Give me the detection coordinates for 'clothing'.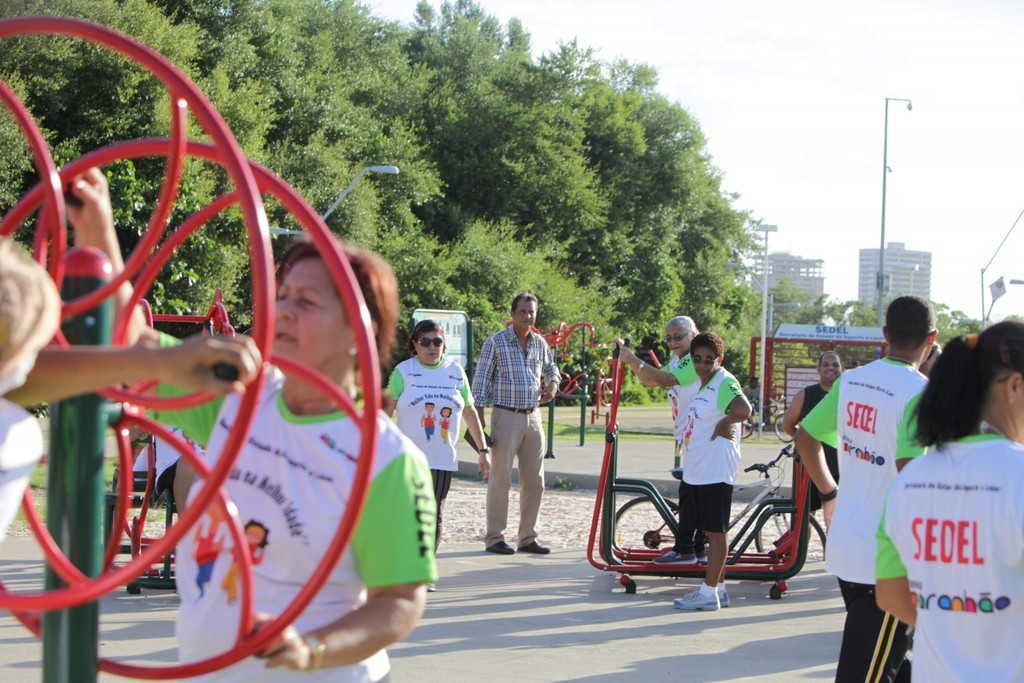
crop(822, 324, 935, 640).
